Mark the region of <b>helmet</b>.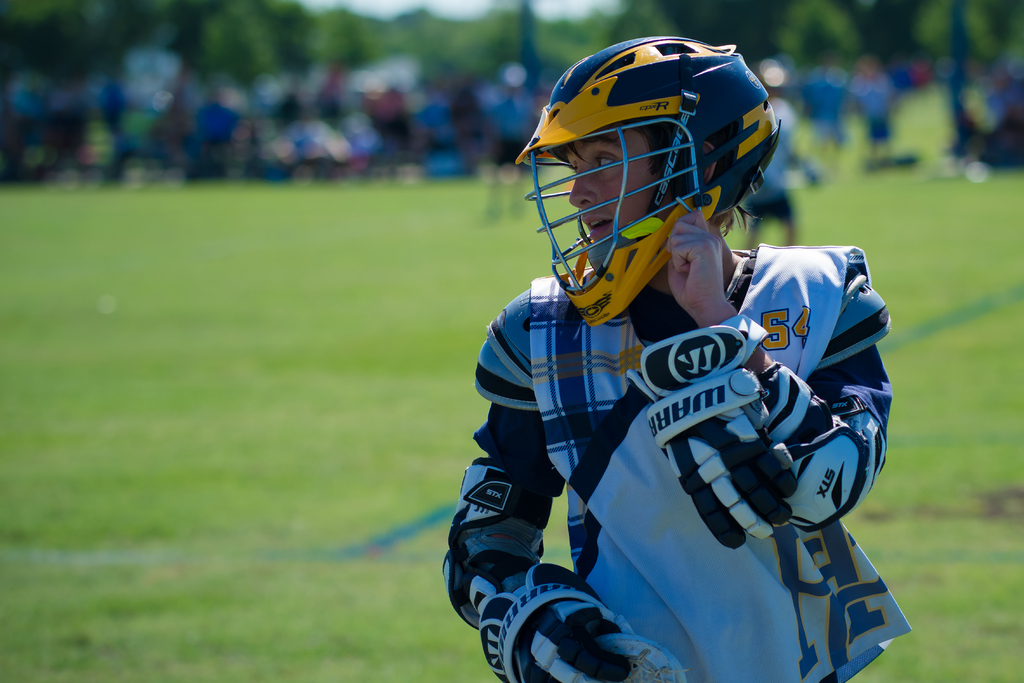
Region: {"x1": 515, "y1": 34, "x2": 780, "y2": 328}.
